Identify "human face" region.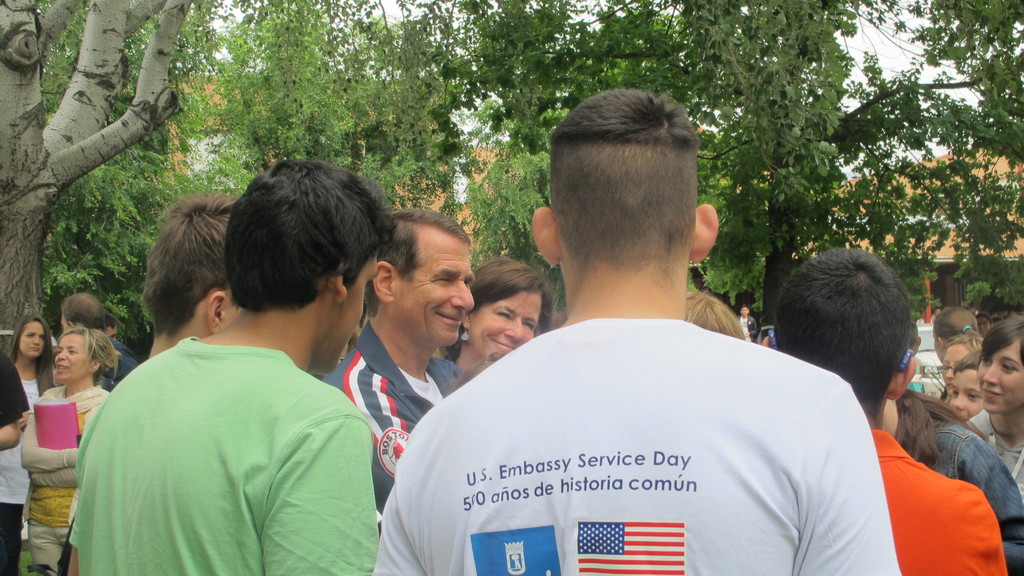
Region: [948, 374, 982, 413].
